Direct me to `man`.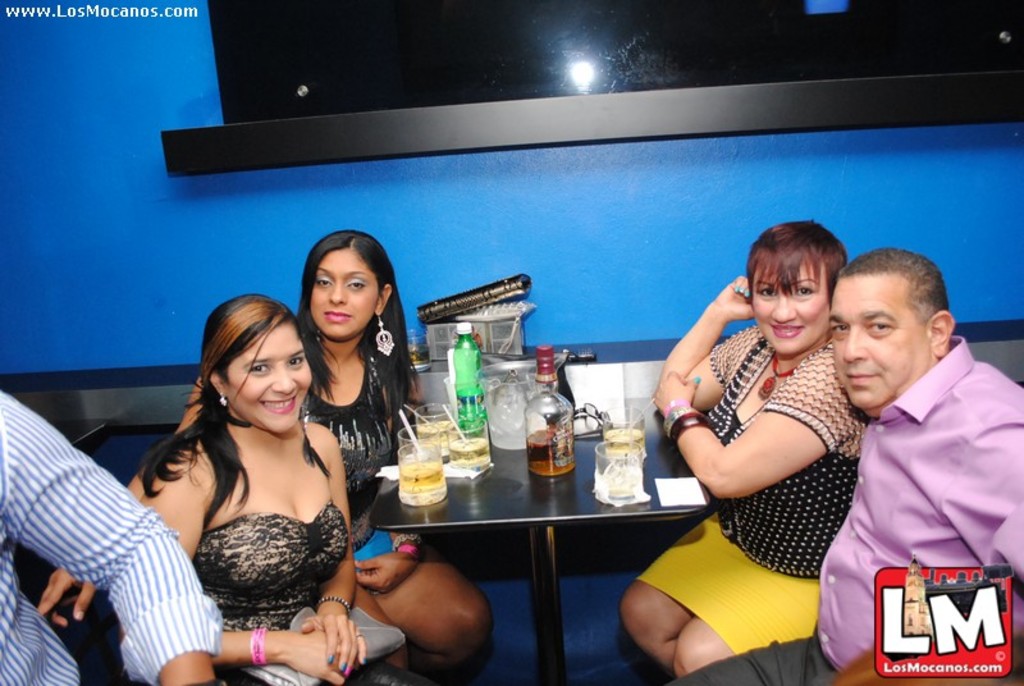
Direction: select_region(675, 246, 1023, 685).
